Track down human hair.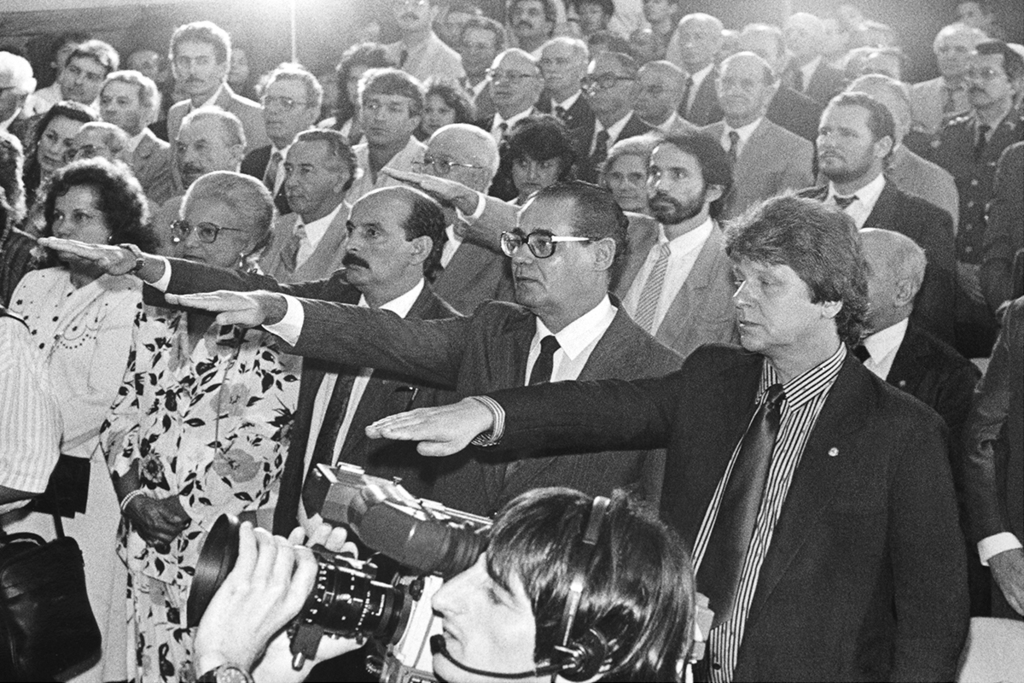
Tracked to {"left": 509, "top": 0, "right": 558, "bottom": 38}.
